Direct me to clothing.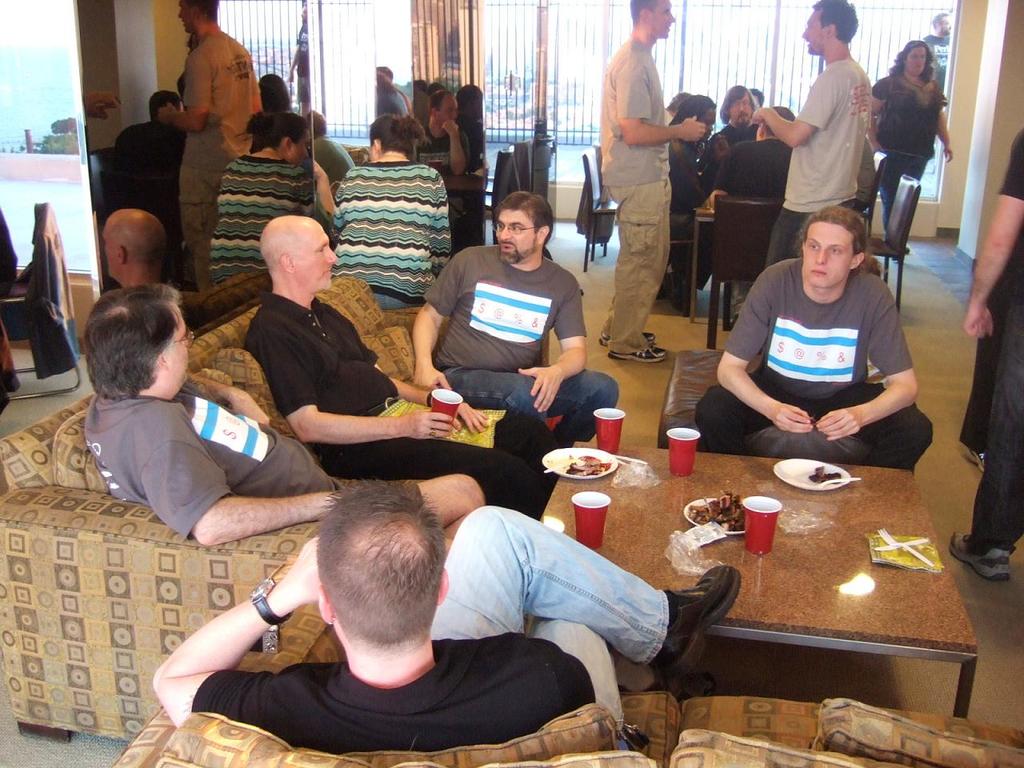
Direction: 982 118 1023 554.
